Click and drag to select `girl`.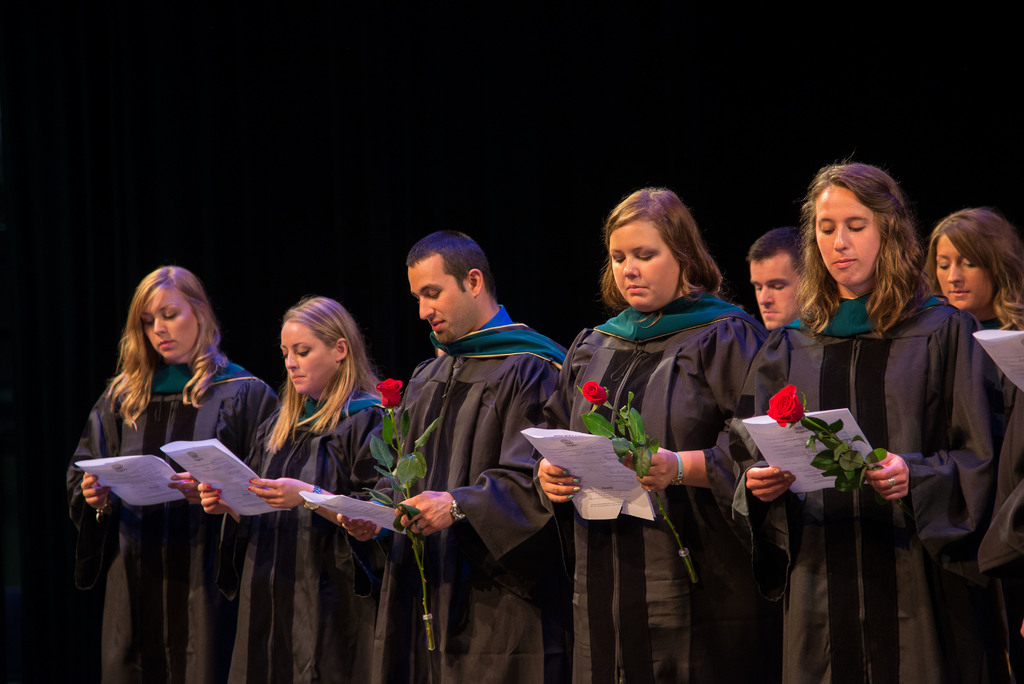
Selection: (x1=921, y1=210, x2=1022, y2=332).
